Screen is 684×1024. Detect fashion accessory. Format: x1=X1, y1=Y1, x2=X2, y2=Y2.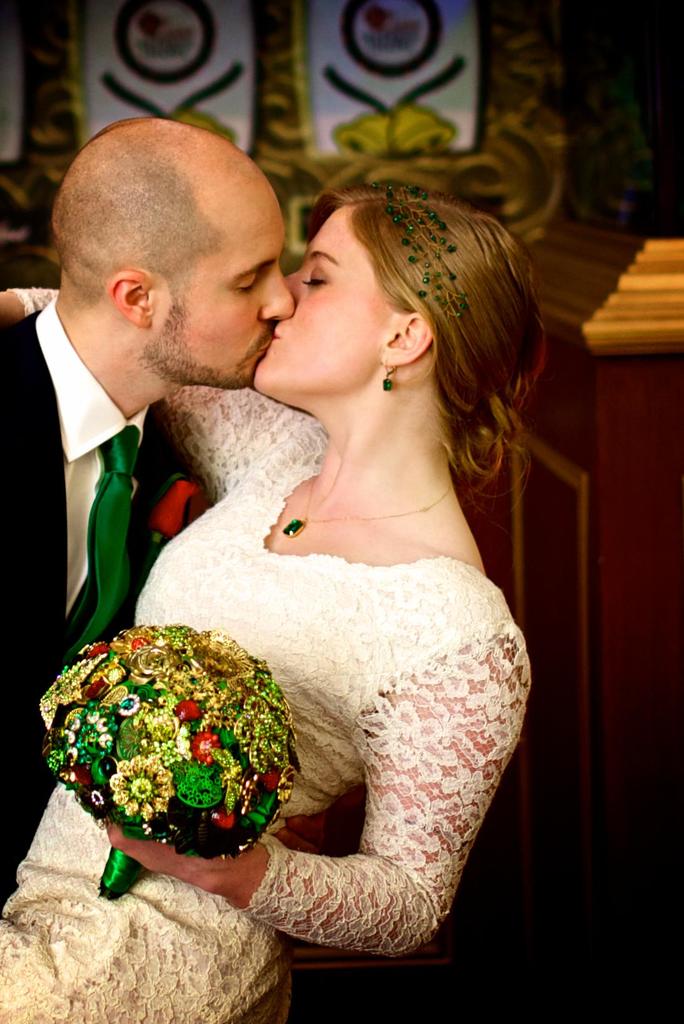
x1=281, y1=477, x2=458, y2=538.
